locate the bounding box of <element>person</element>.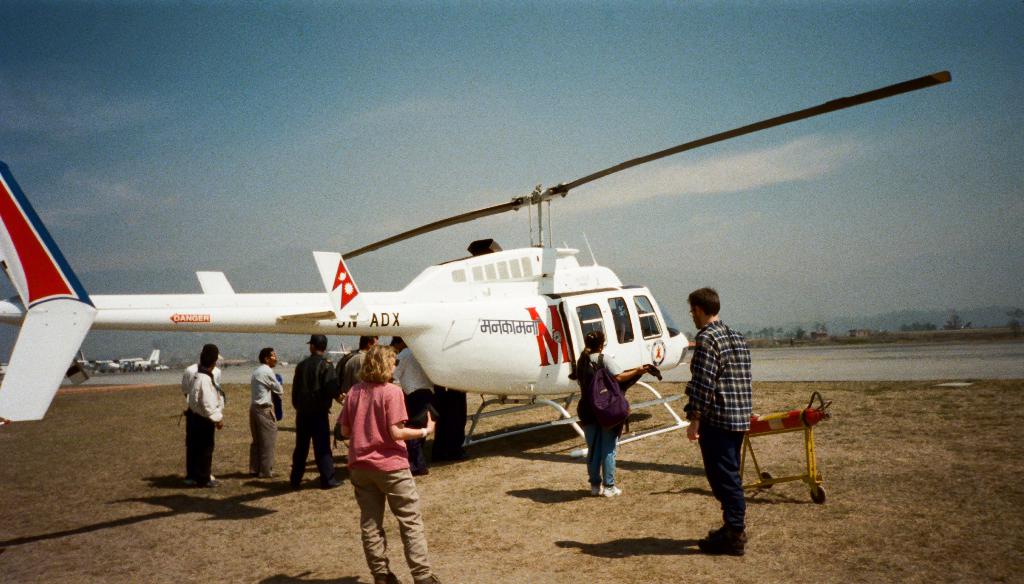
Bounding box: x1=396, y1=334, x2=436, y2=476.
